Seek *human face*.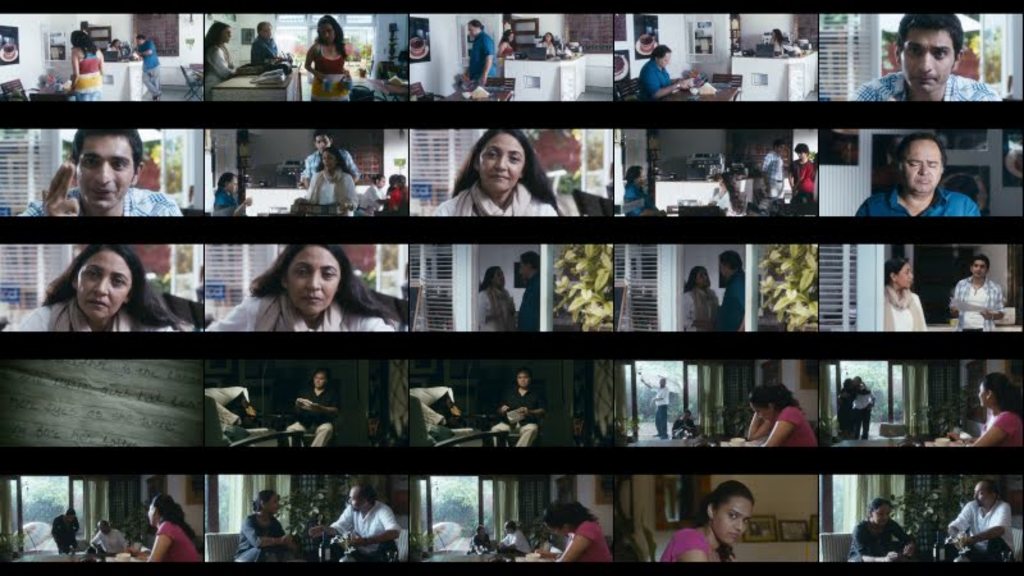
BBox(974, 479, 988, 506).
